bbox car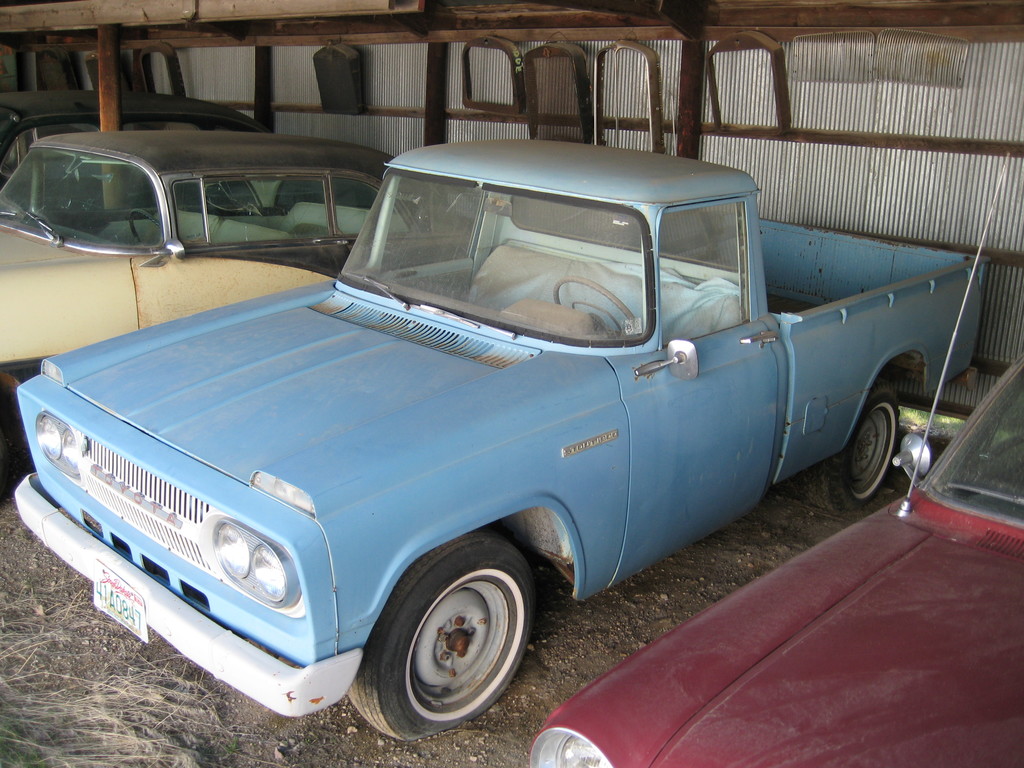
0, 88, 270, 192
